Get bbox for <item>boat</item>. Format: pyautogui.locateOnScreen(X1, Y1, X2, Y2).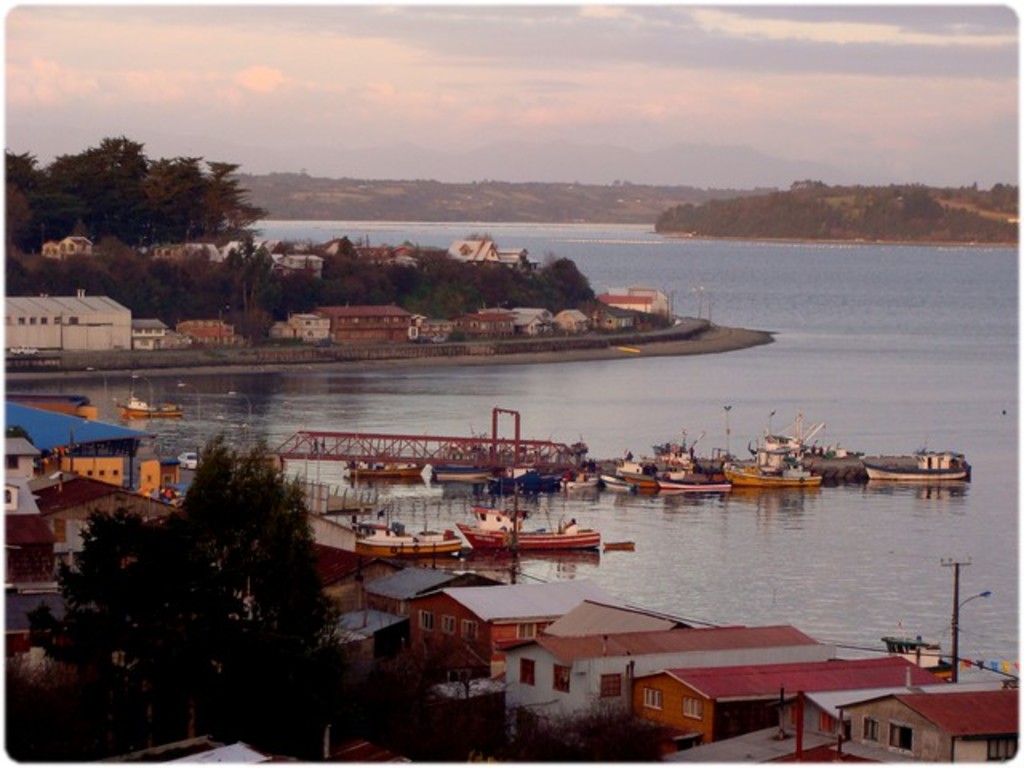
pyautogui.locateOnScreen(861, 458, 968, 483).
